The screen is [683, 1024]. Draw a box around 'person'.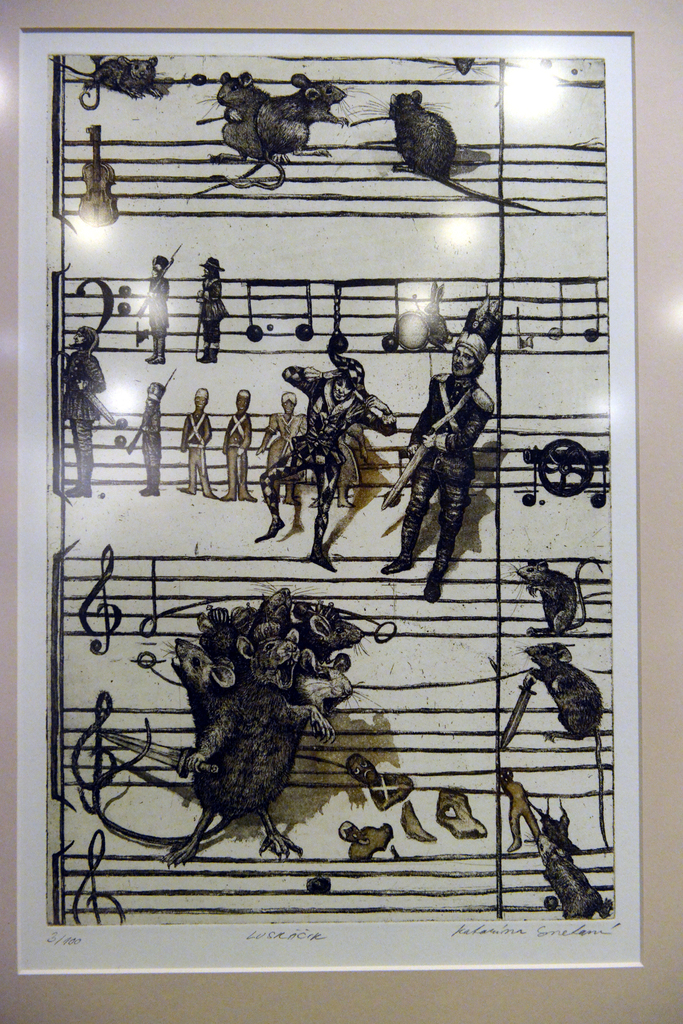
{"x1": 195, "y1": 257, "x2": 230, "y2": 365}.
